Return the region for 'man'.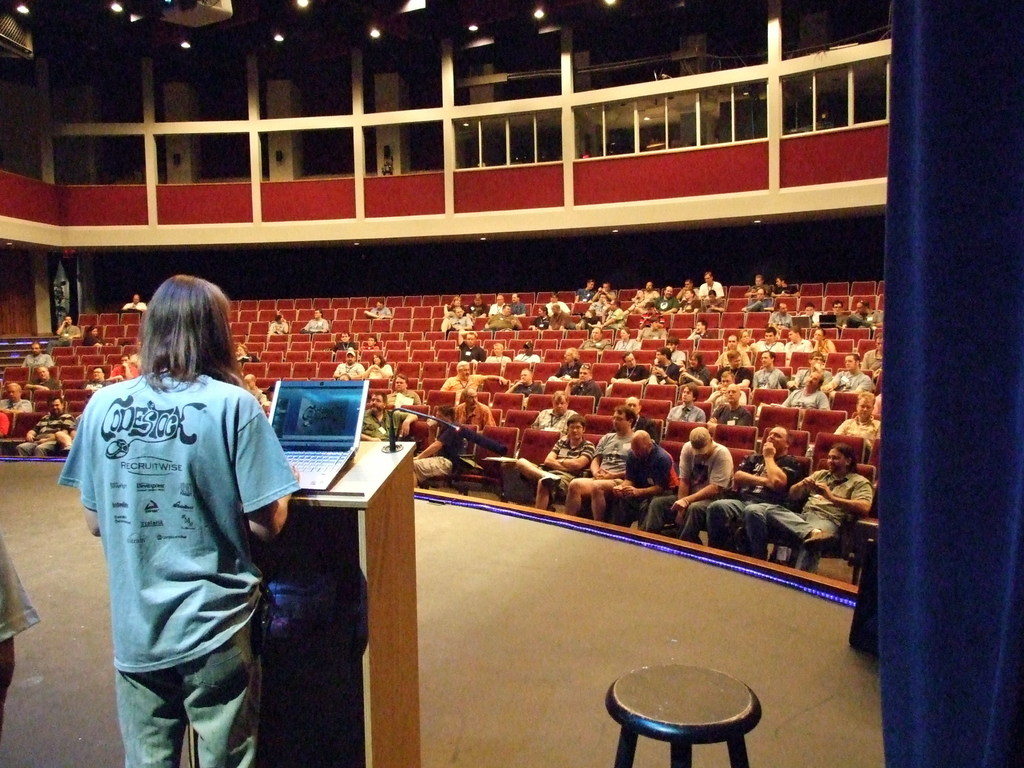
locate(796, 352, 832, 389).
